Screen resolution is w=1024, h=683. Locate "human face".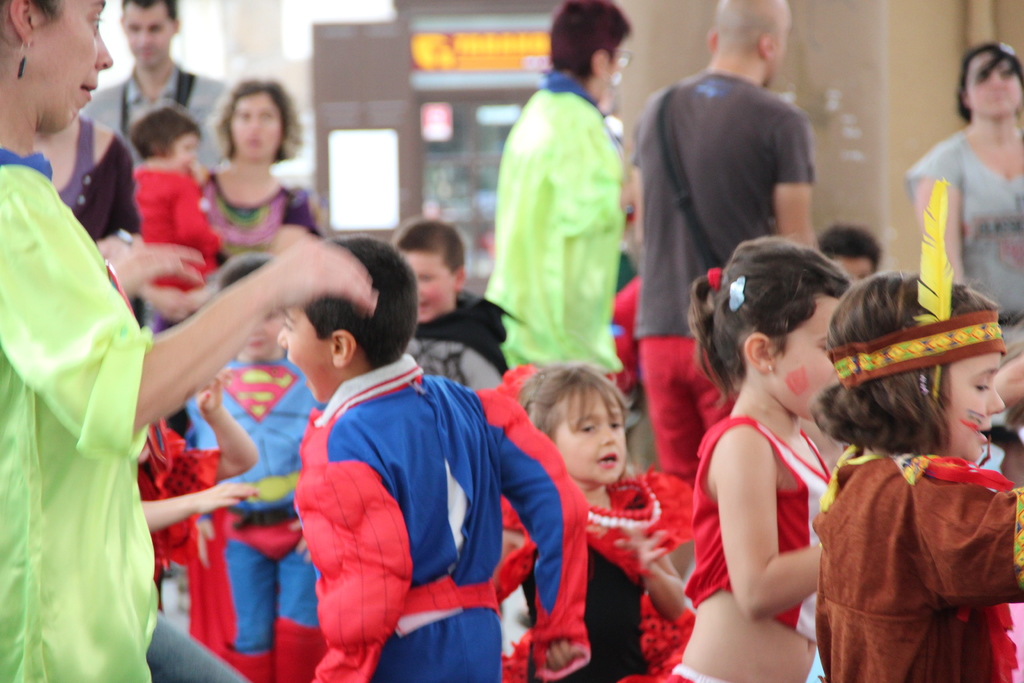
box=[170, 126, 198, 159].
